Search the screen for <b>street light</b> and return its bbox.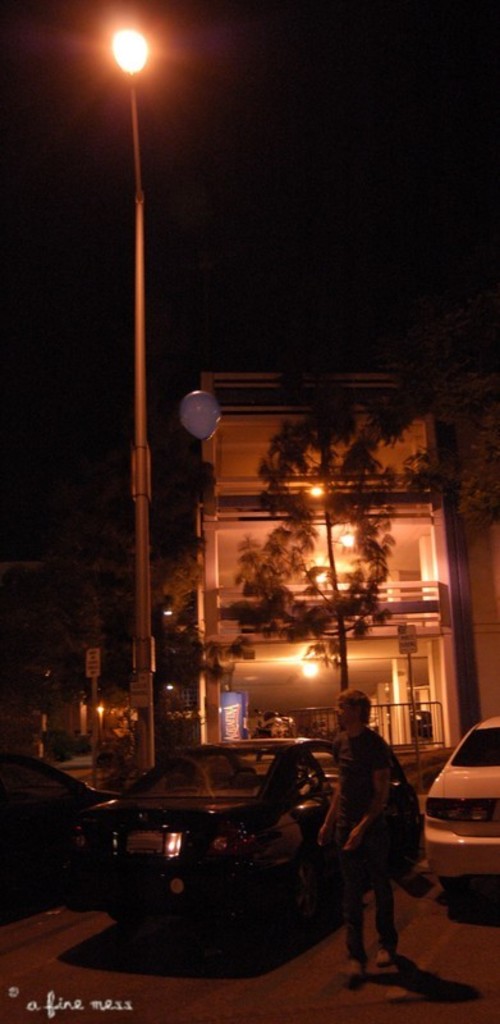
Found: 110, 23, 156, 786.
